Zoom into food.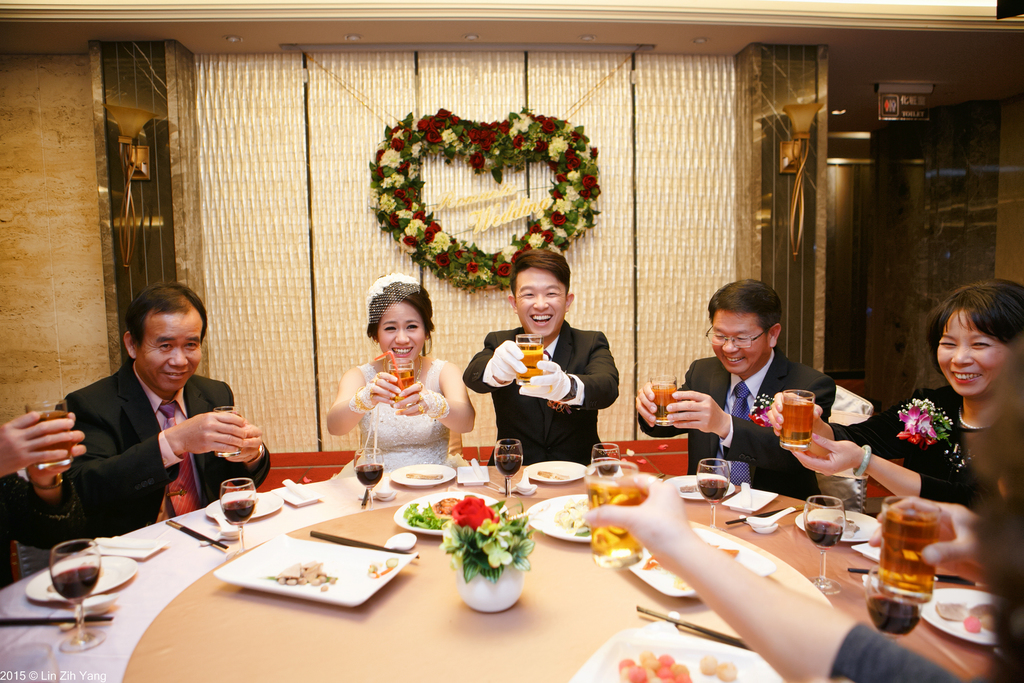
Zoom target: bbox(707, 543, 740, 560).
